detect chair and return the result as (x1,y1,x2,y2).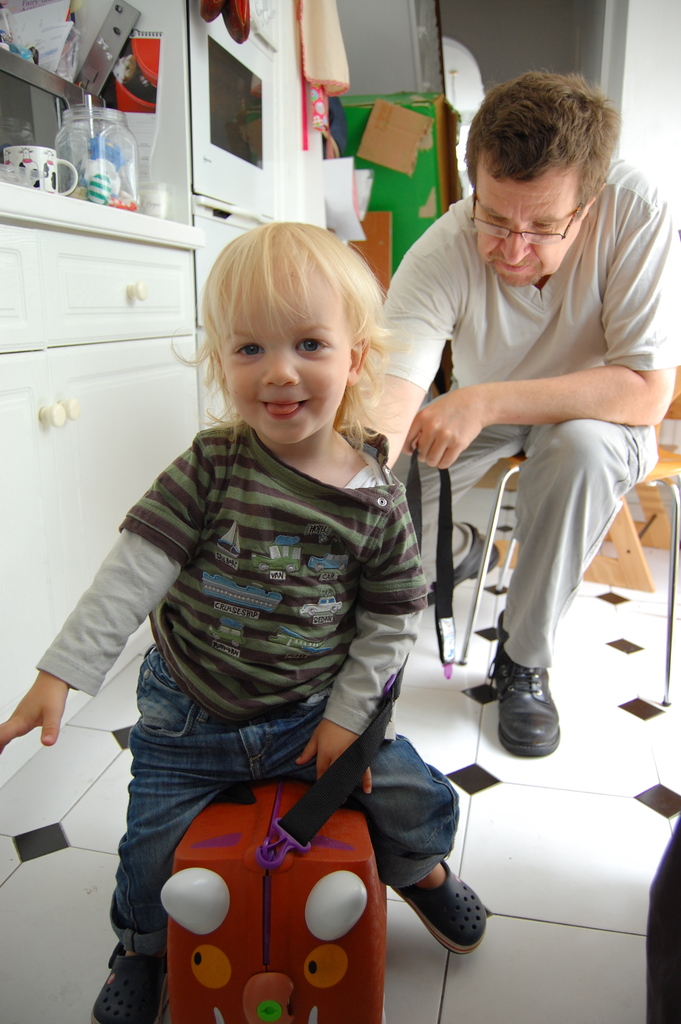
(461,448,657,672).
